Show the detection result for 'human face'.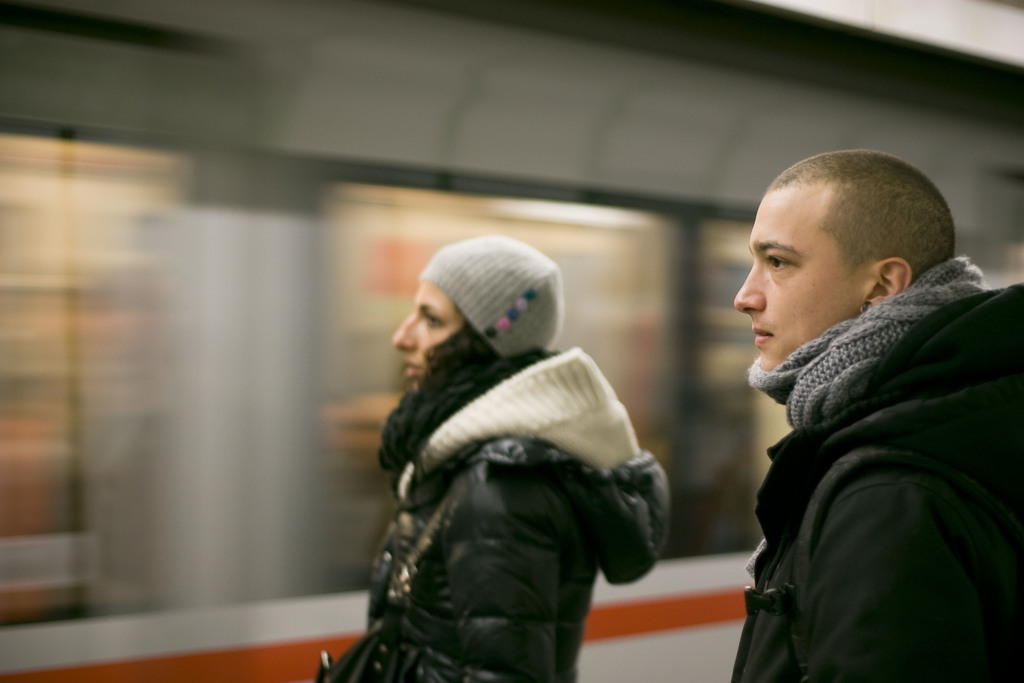
Rect(727, 186, 869, 371).
